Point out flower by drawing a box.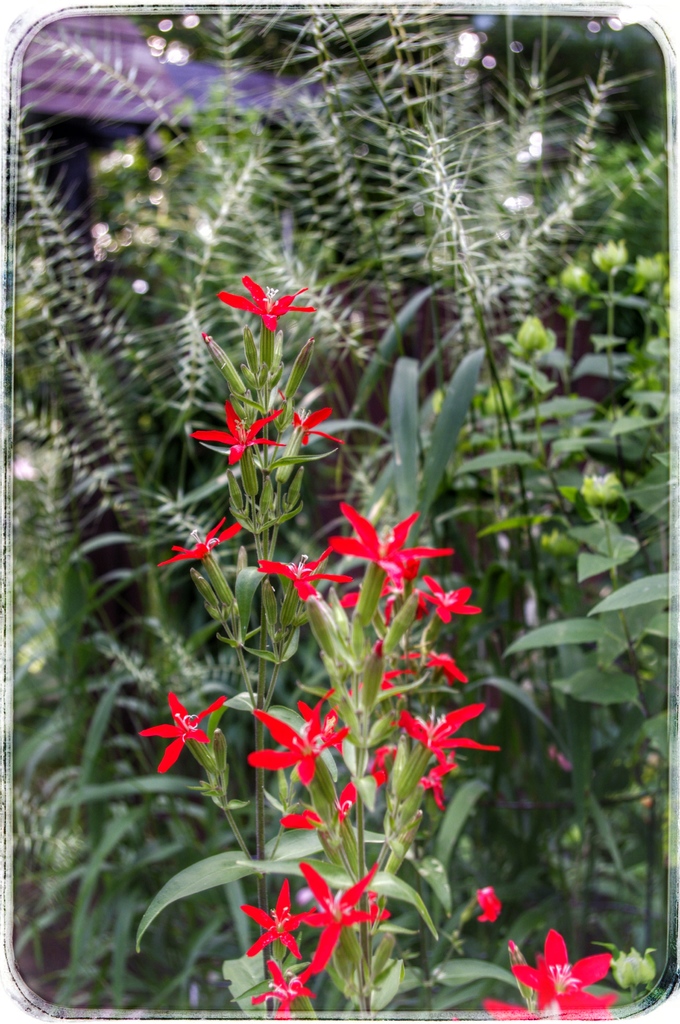
{"x1": 290, "y1": 781, "x2": 357, "y2": 846}.
